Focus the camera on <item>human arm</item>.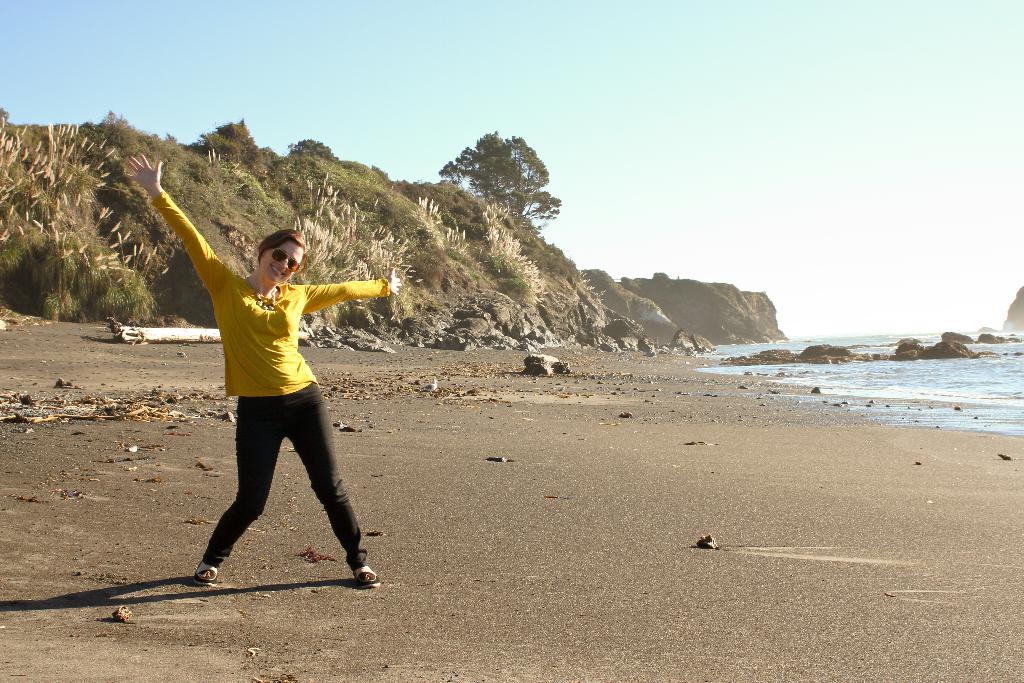
Focus region: pyautogui.locateOnScreen(296, 267, 402, 315).
